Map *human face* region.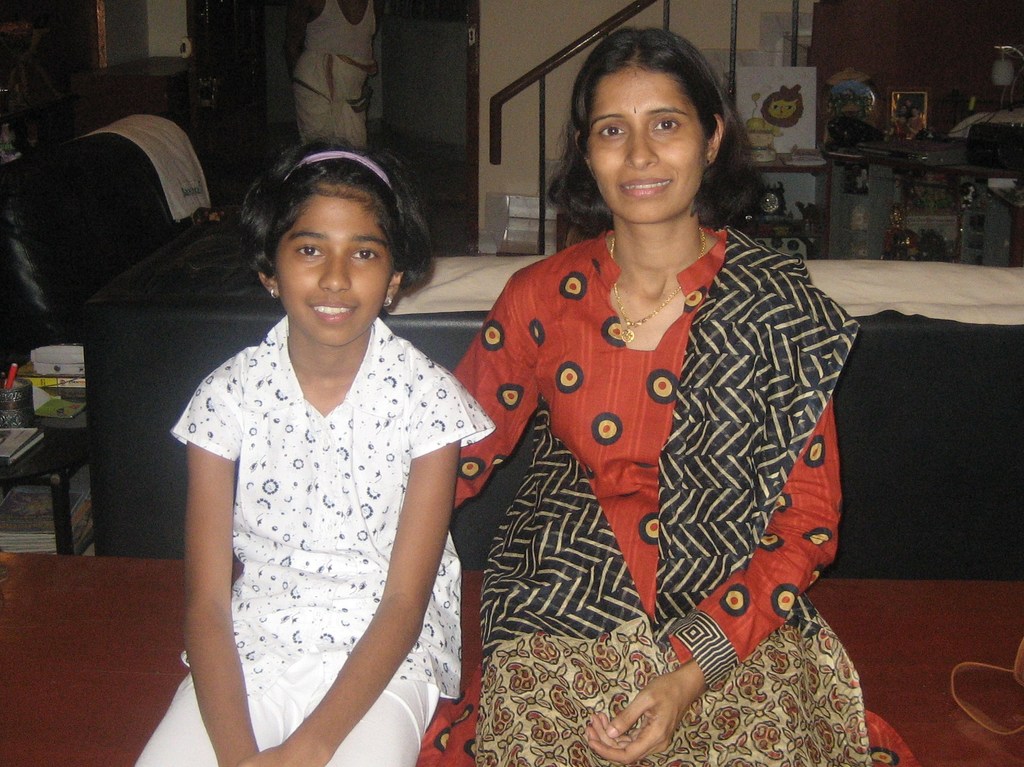
Mapped to left=584, top=64, right=705, bottom=224.
